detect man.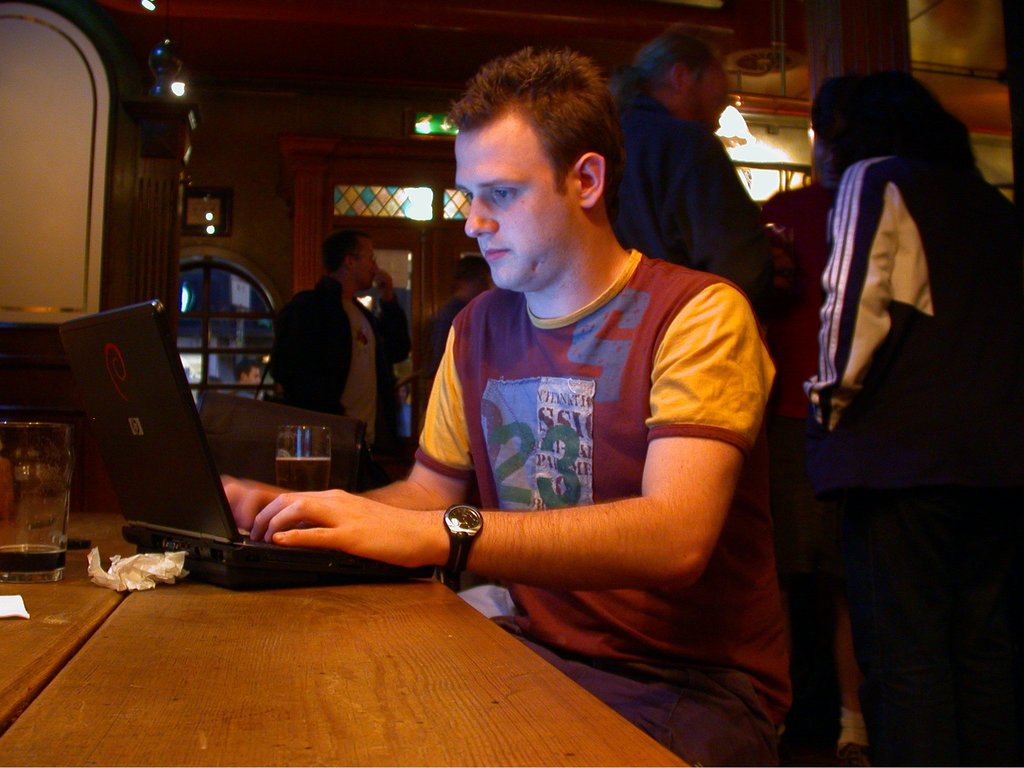
Detected at x1=286, y1=50, x2=790, y2=707.
